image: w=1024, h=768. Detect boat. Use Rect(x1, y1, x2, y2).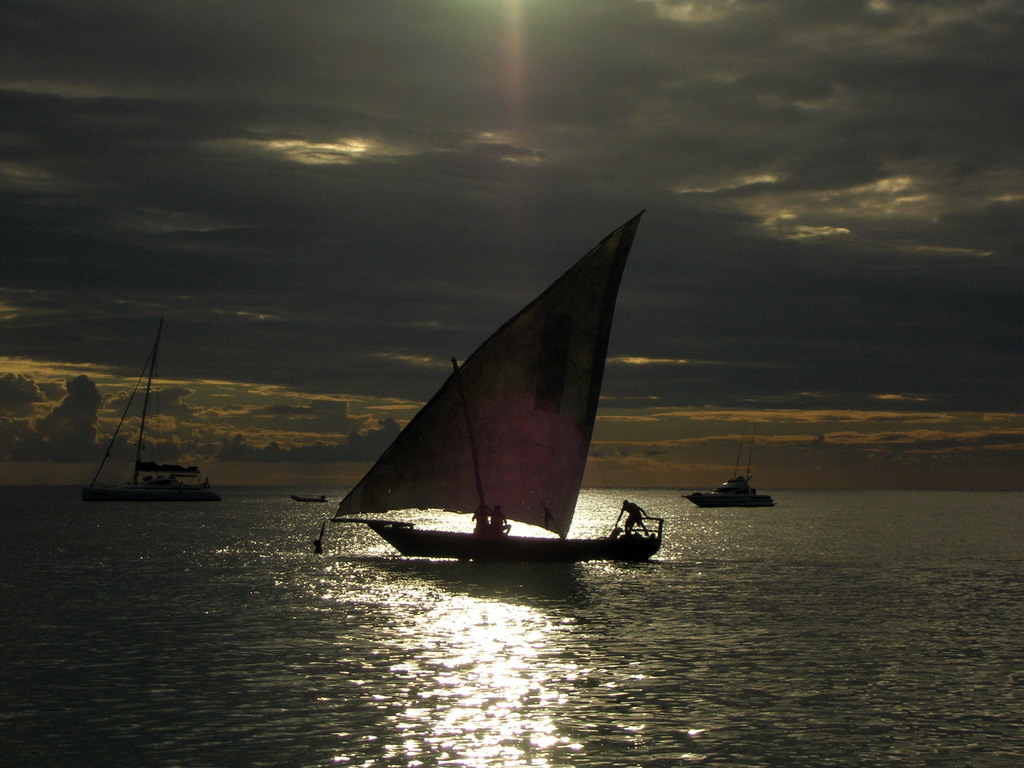
Rect(285, 225, 679, 604).
